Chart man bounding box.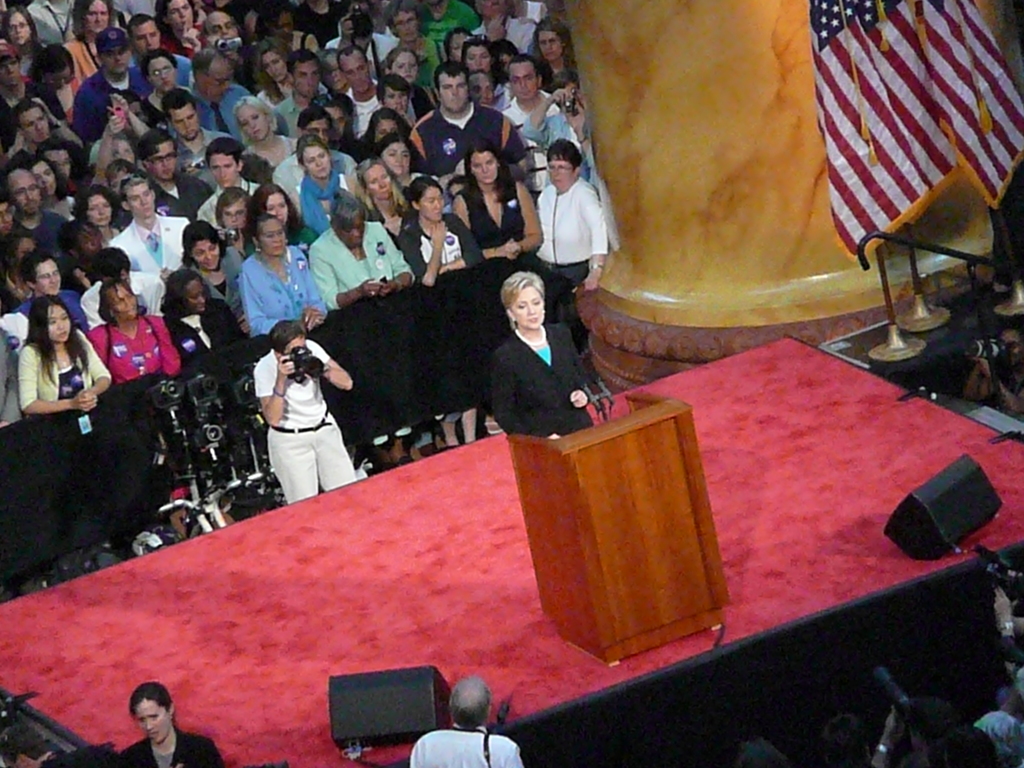
Charted: [77,246,175,328].
